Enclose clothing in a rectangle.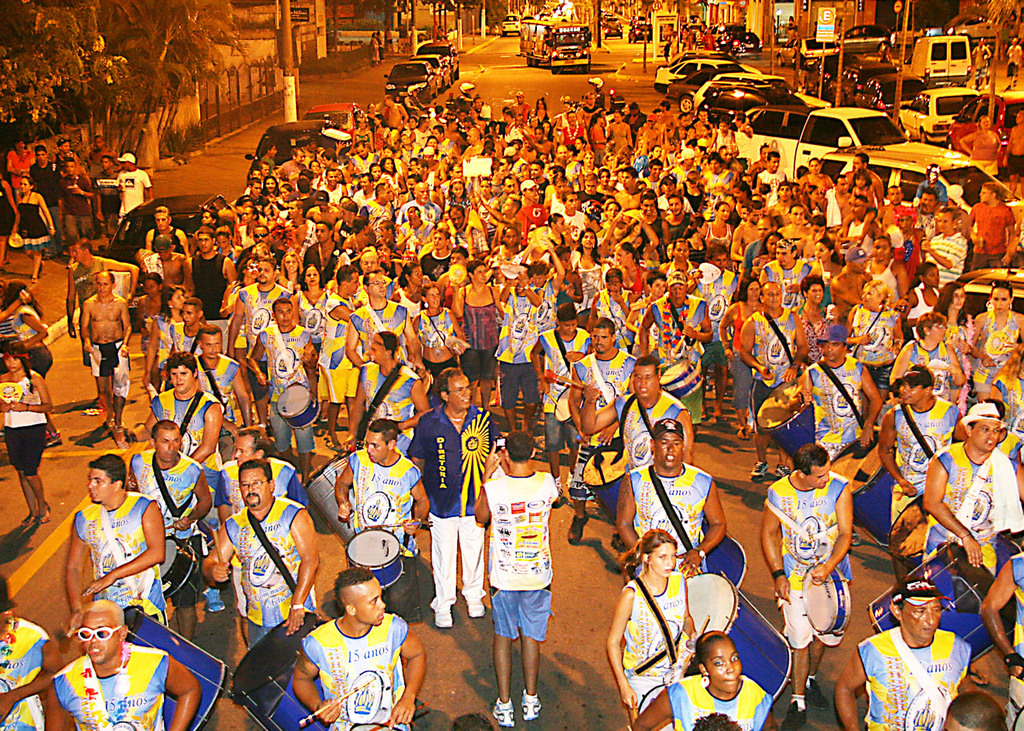
Rect(222, 492, 302, 650).
